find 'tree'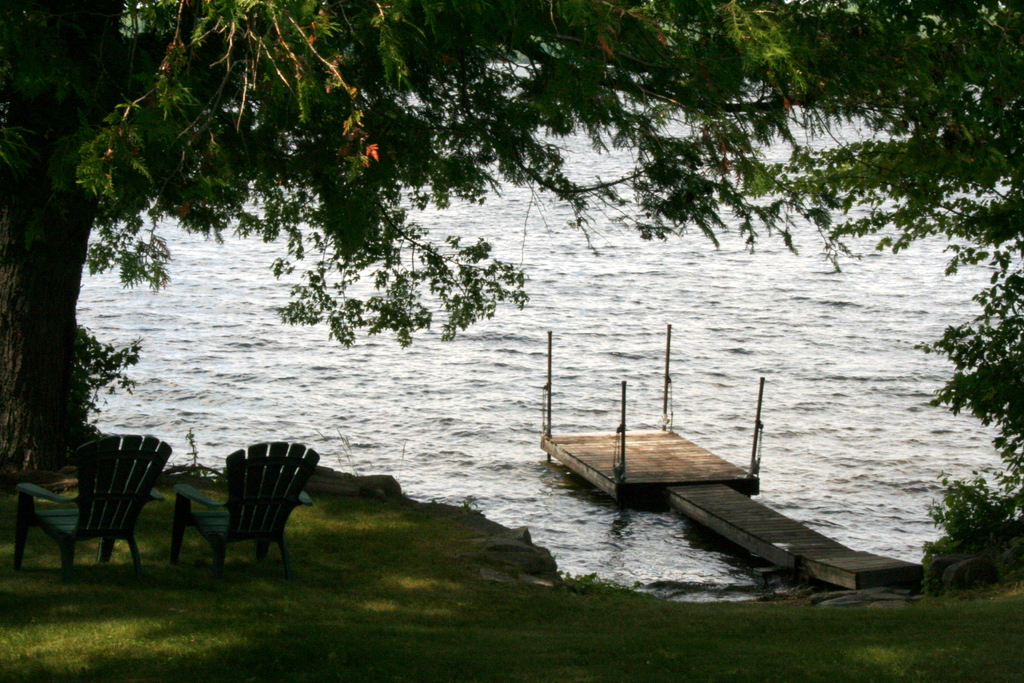
rect(0, 0, 770, 482)
